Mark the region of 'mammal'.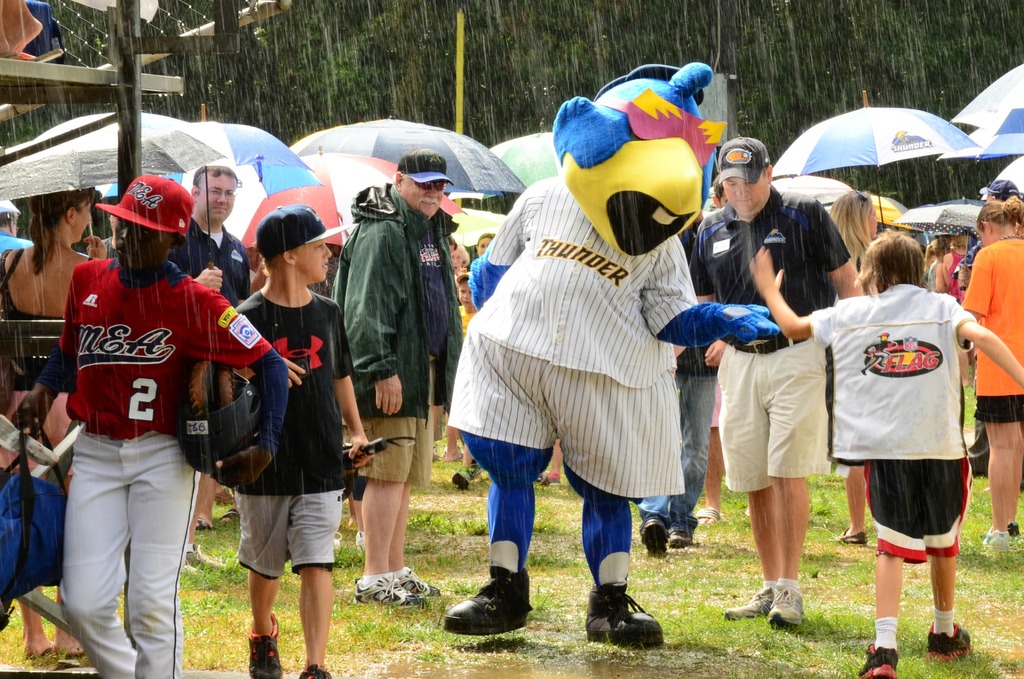
Region: bbox(936, 230, 978, 309).
